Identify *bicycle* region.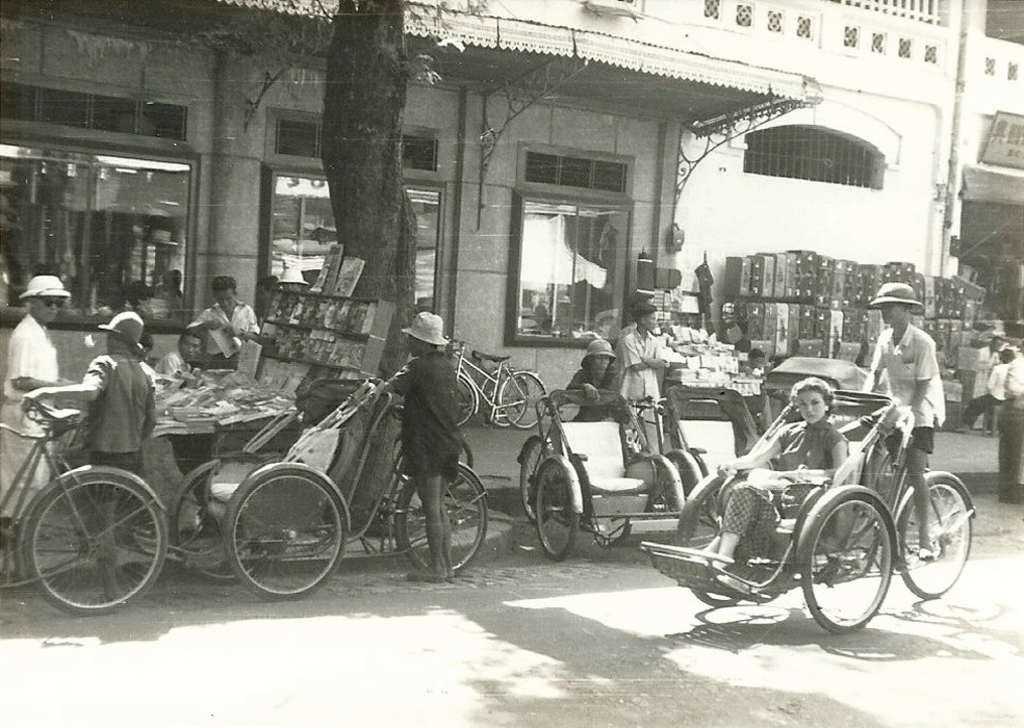
Region: l=455, t=342, r=548, b=428.
